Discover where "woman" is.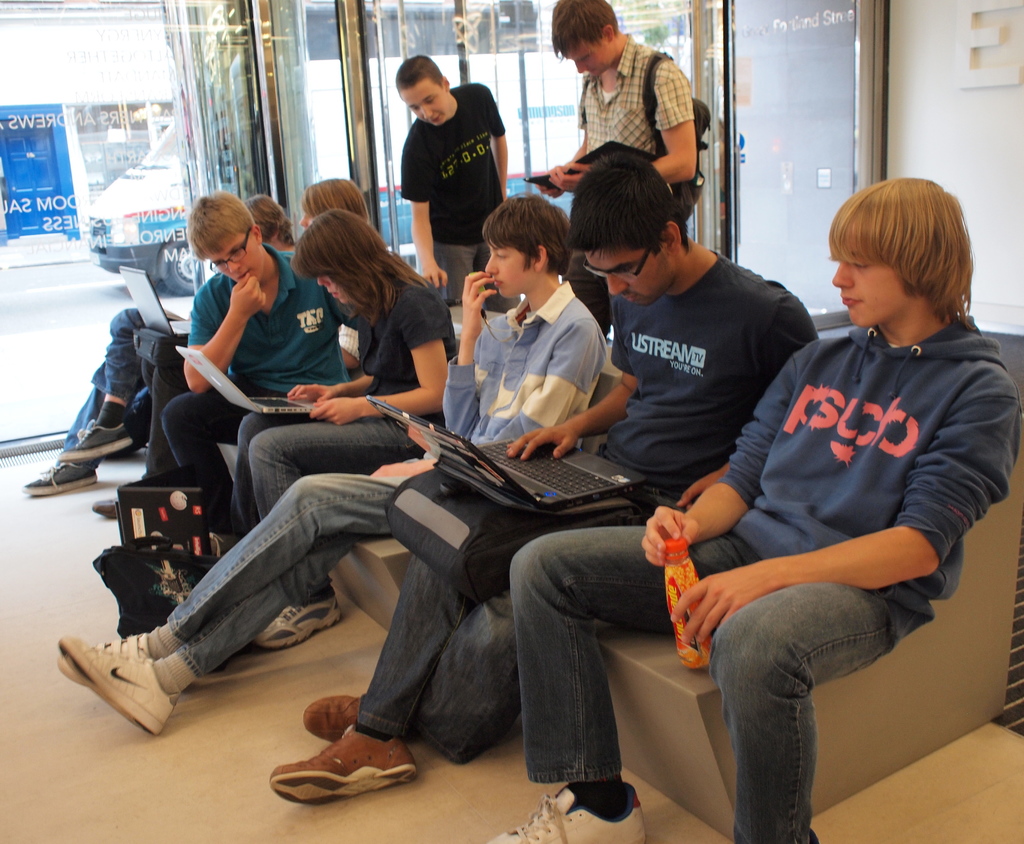
Discovered at BBox(143, 175, 502, 770).
